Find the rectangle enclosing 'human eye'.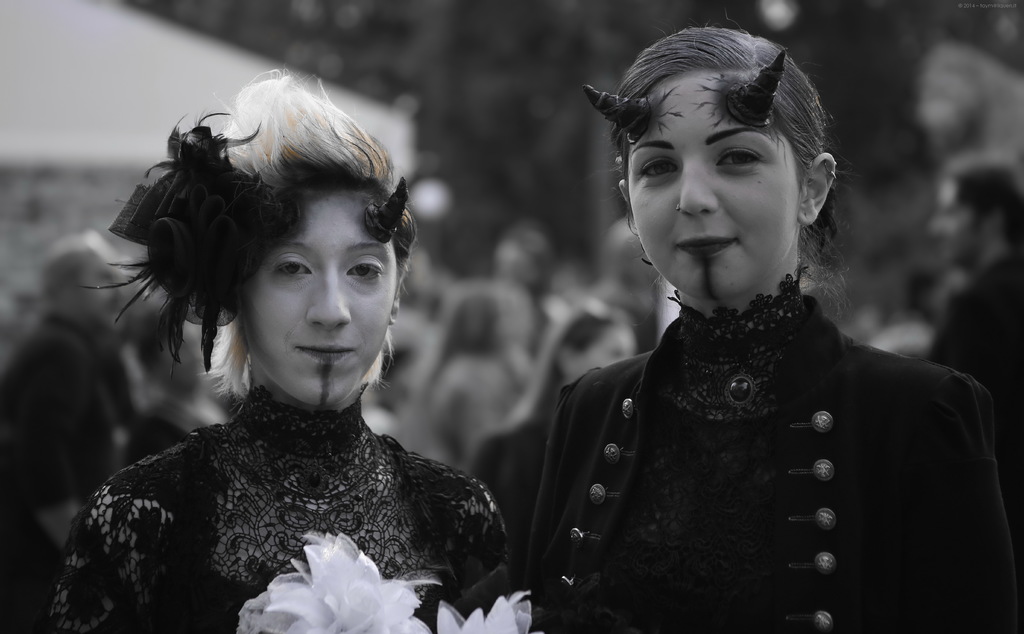
[640, 159, 681, 180].
